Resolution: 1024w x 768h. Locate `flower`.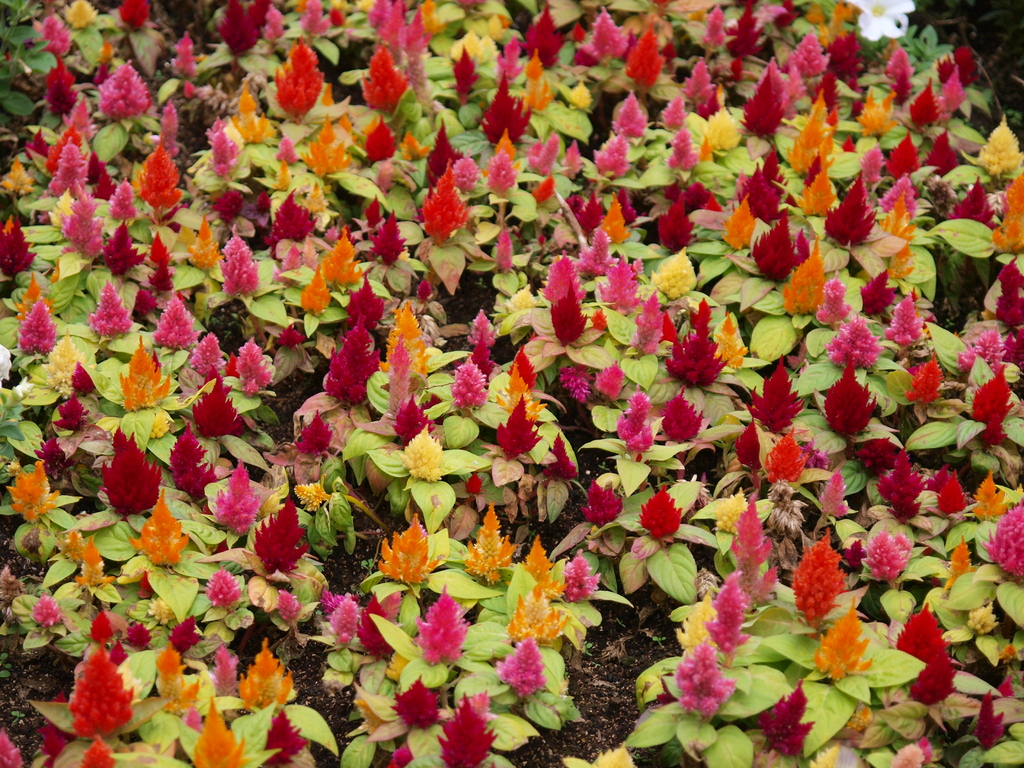
[left=467, top=506, right=524, bottom=581].
